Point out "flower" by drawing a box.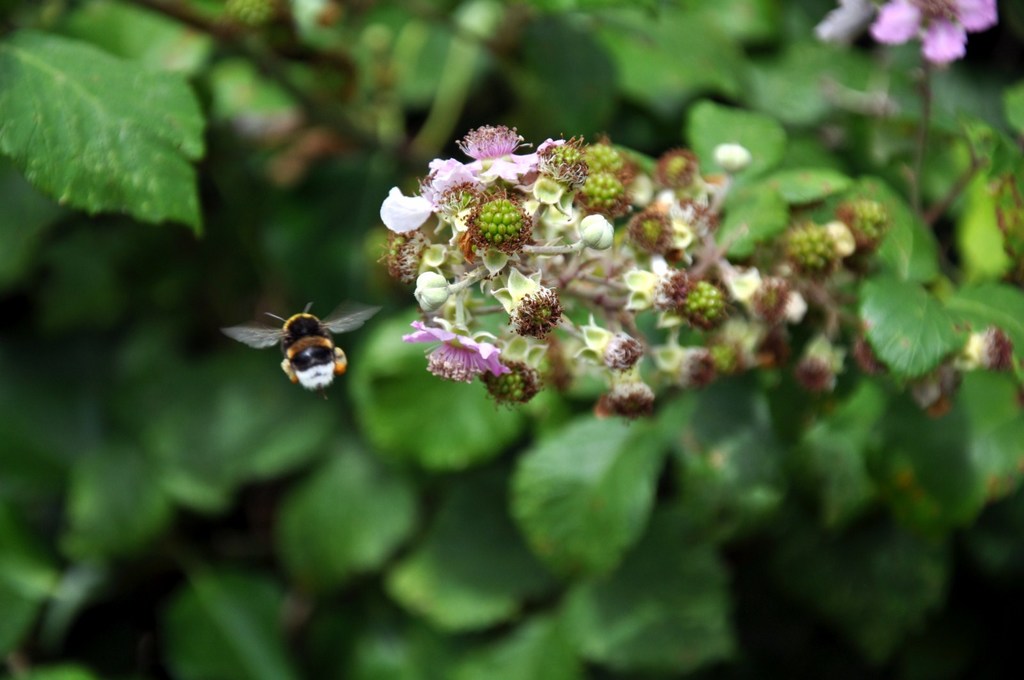
l=913, t=359, r=959, b=423.
